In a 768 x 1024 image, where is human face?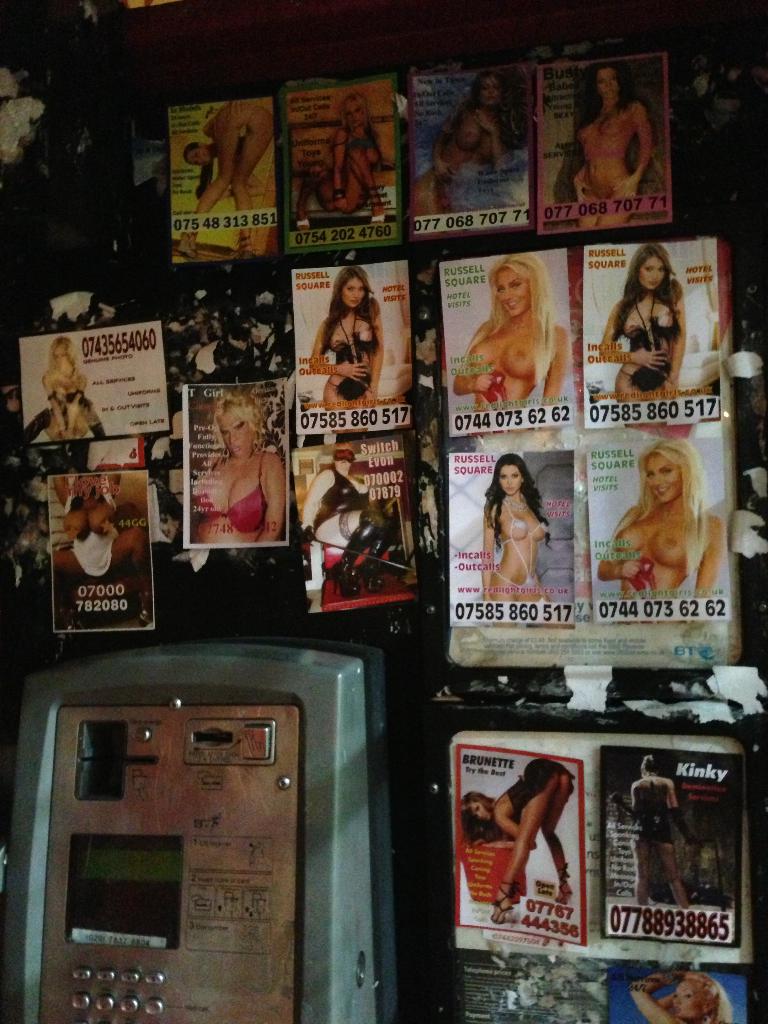
(left=49, top=344, right=65, bottom=370).
